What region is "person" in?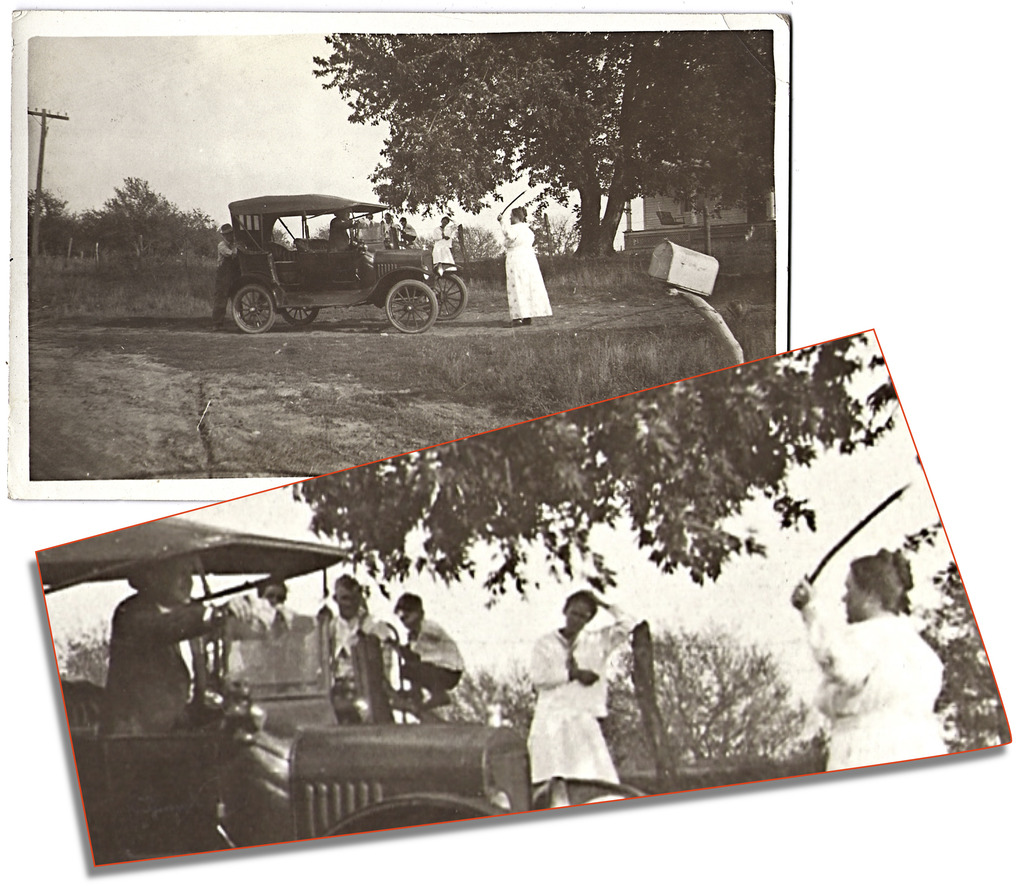
[left=95, top=554, right=268, bottom=737].
